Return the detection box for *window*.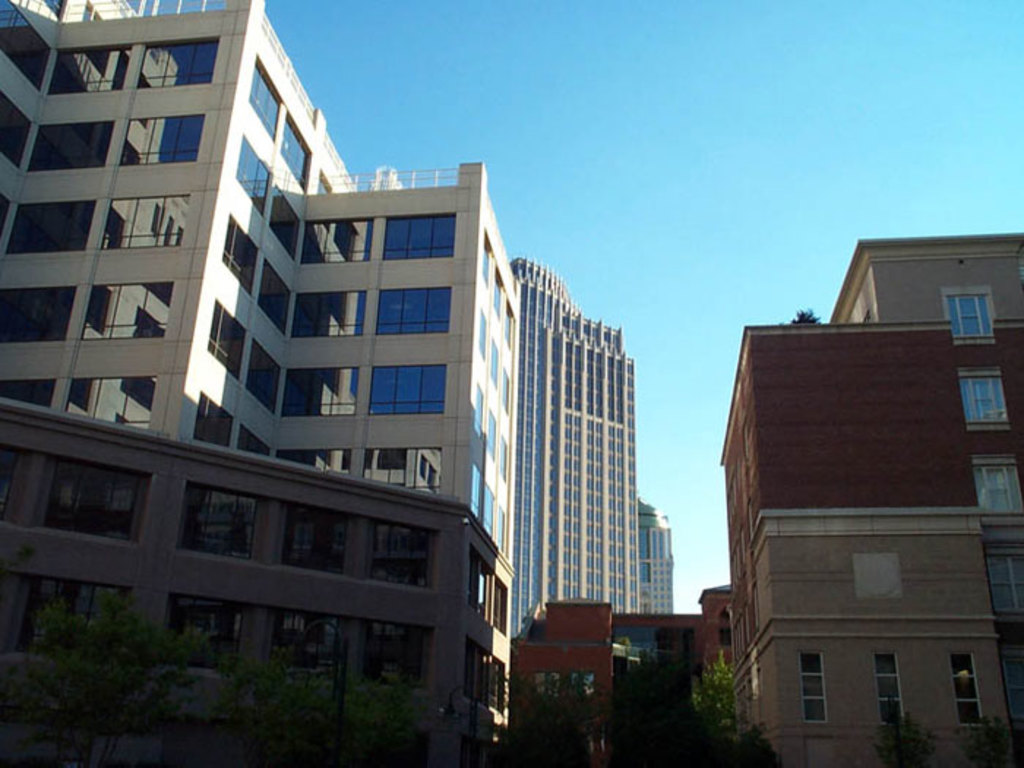
(left=266, top=184, right=303, bottom=256).
